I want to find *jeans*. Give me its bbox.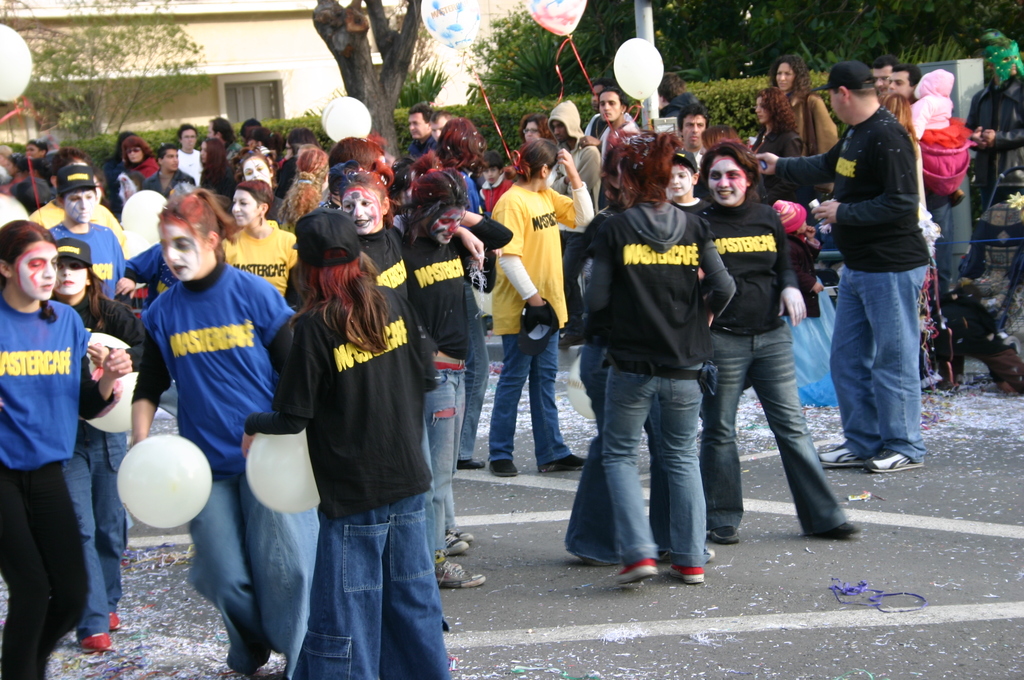
<bbox>698, 323, 836, 535</bbox>.
